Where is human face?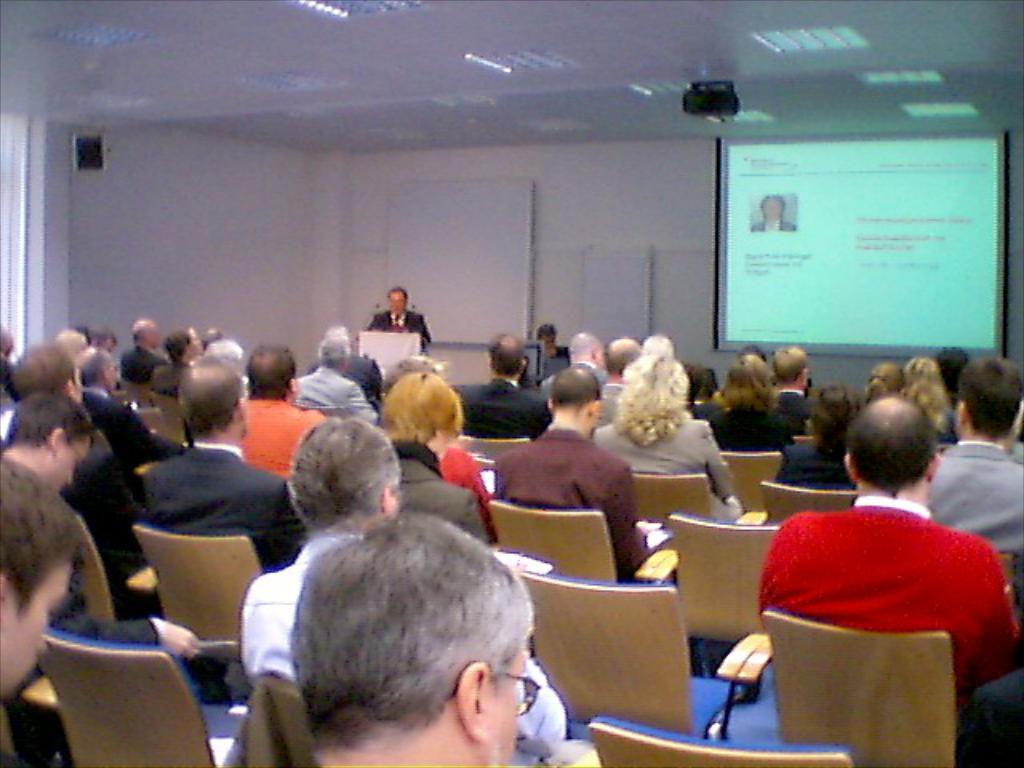
<bbox>45, 438, 90, 493</bbox>.
